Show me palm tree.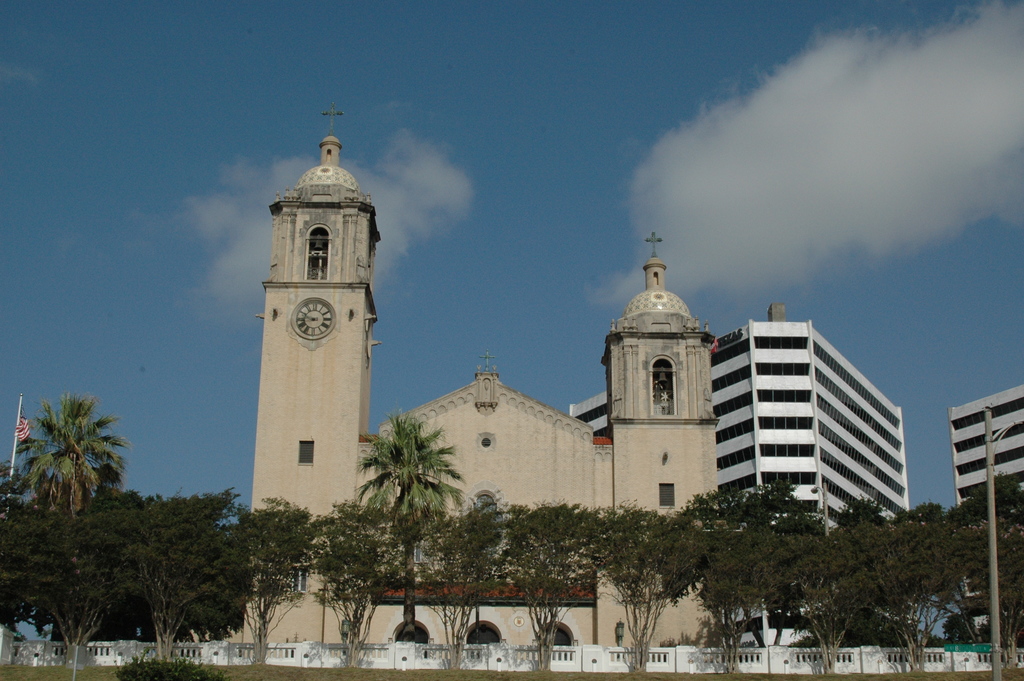
palm tree is here: (x1=17, y1=394, x2=132, y2=527).
